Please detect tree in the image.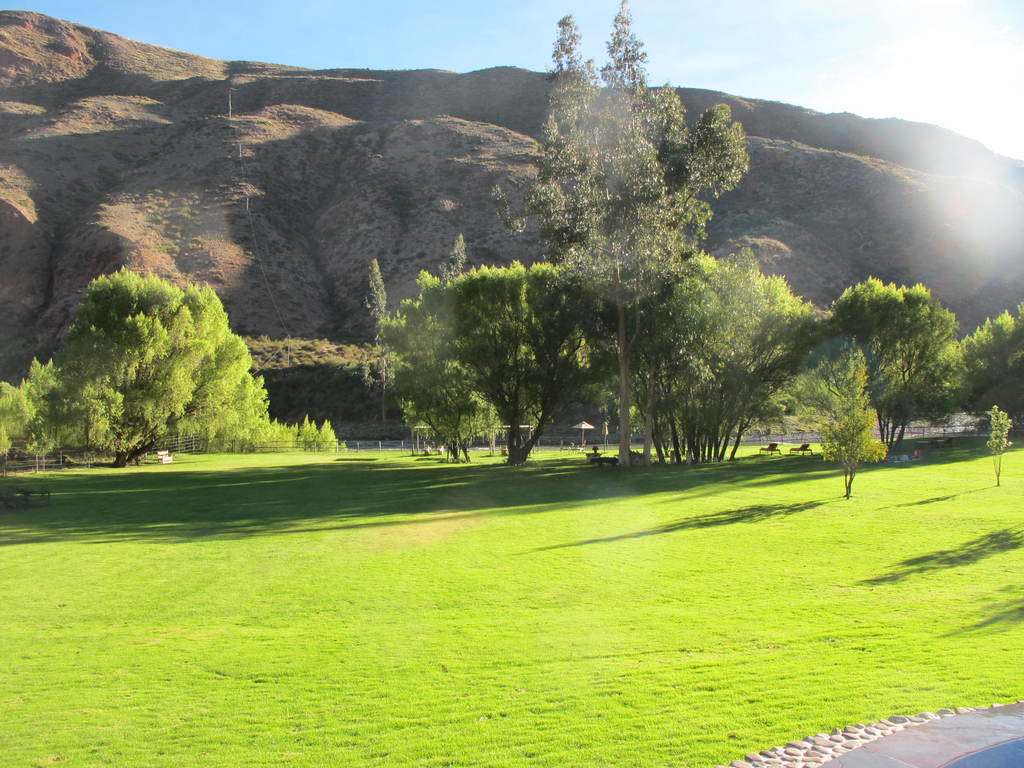
left=960, top=300, right=1023, bottom=438.
